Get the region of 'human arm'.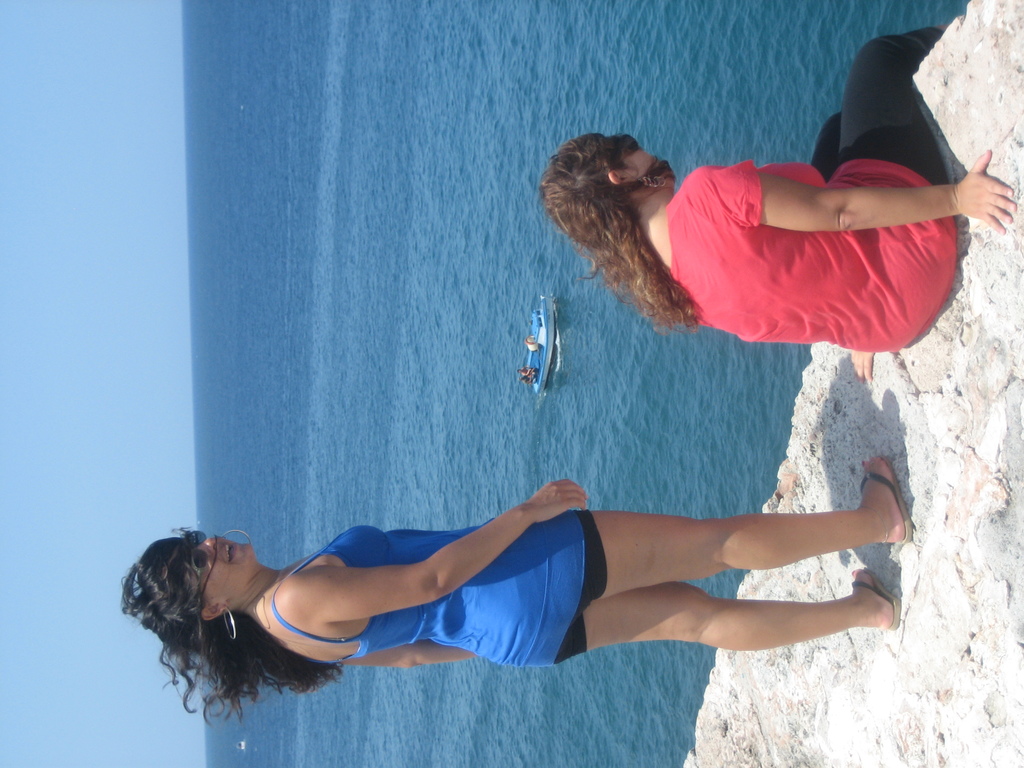
278, 477, 588, 621.
